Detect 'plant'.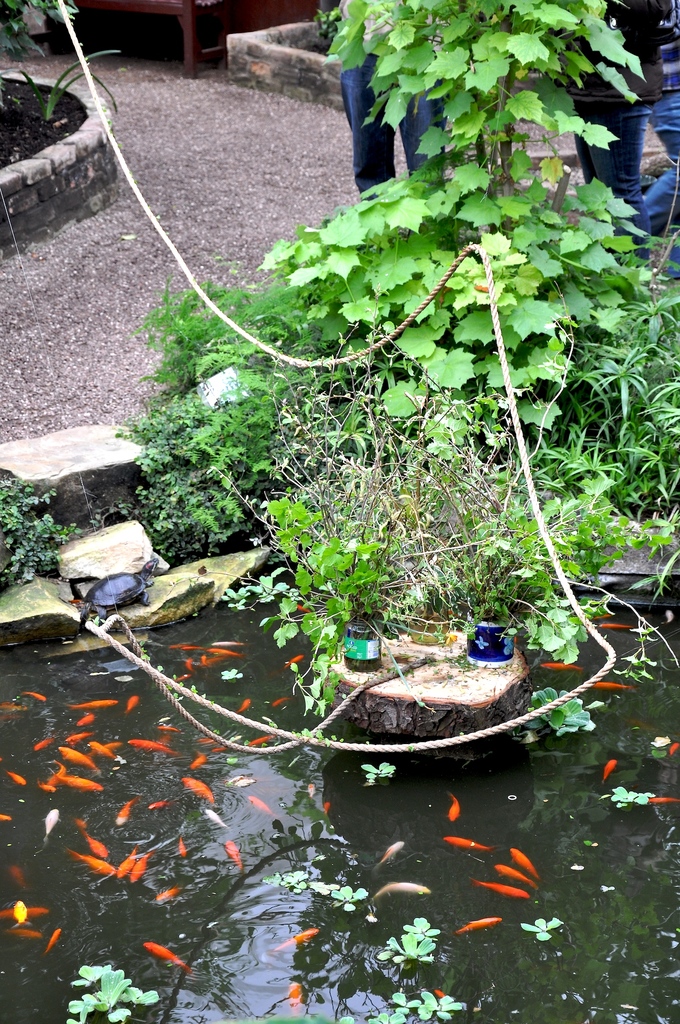
Detected at 0,476,79,586.
